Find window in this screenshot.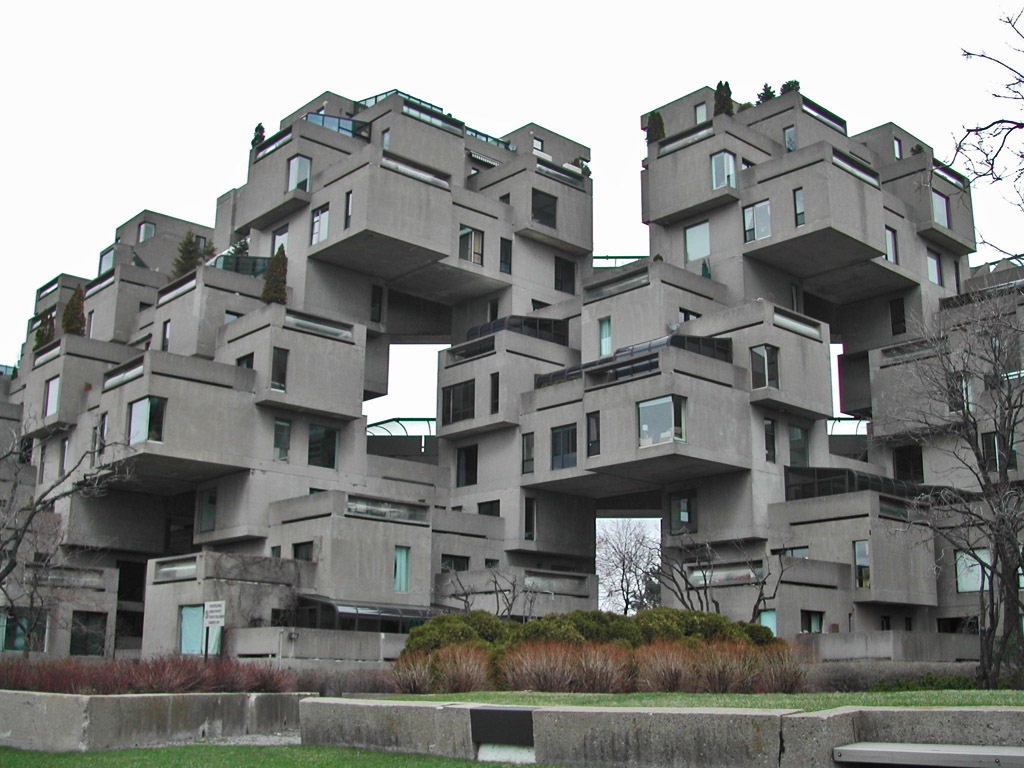
The bounding box for window is [left=921, top=241, right=946, bottom=282].
